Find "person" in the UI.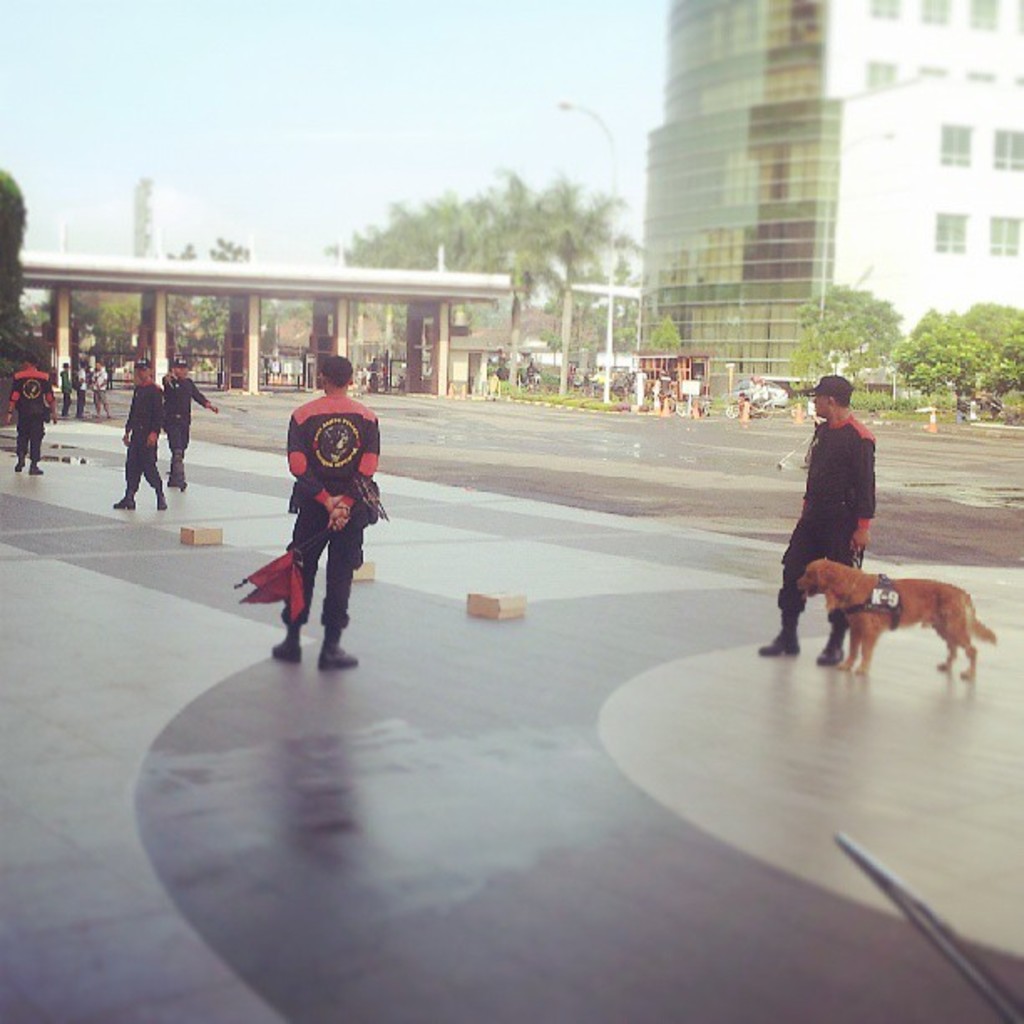
UI element at [0, 351, 65, 475].
